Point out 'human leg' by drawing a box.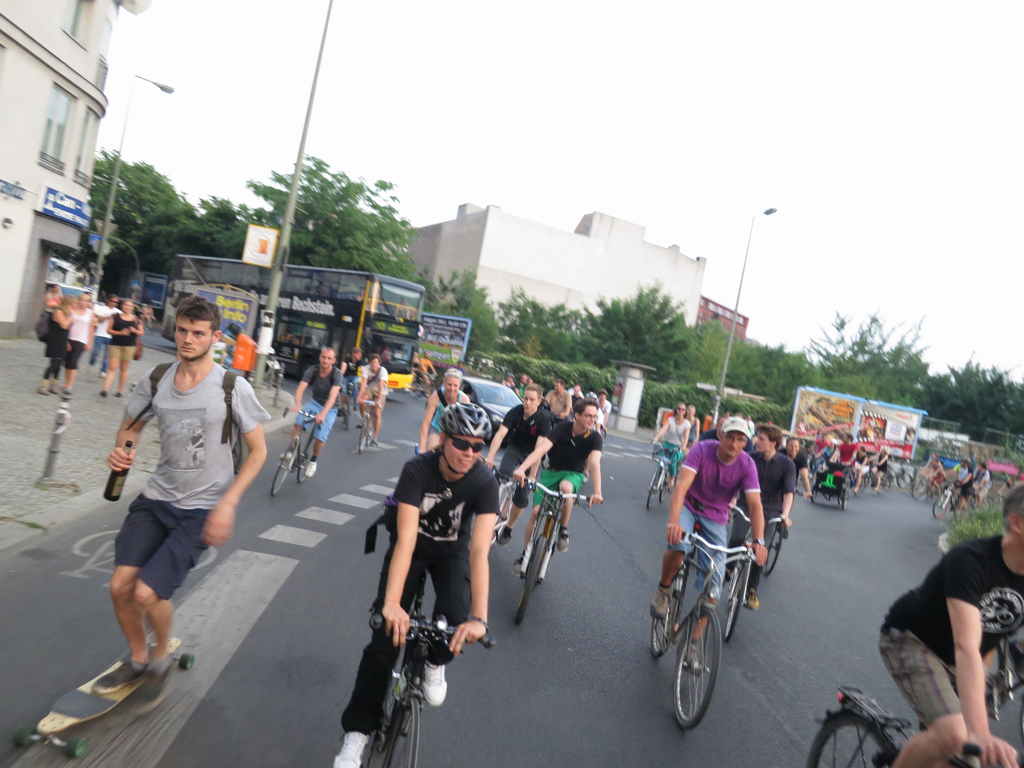
[left=294, top=395, right=338, bottom=474].
